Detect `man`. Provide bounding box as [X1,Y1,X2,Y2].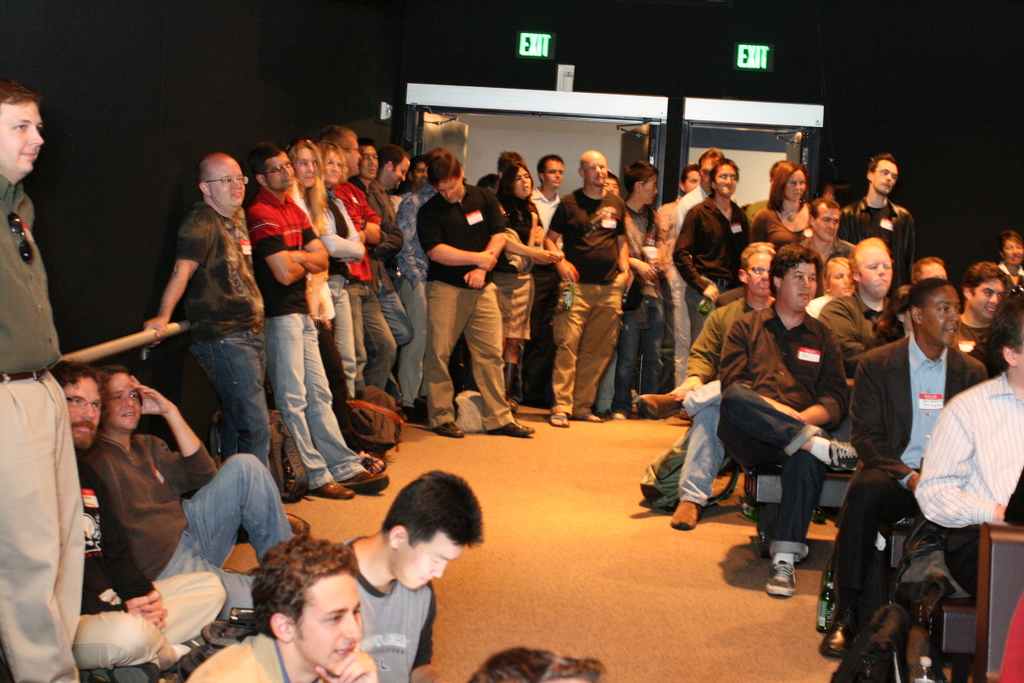
[188,534,378,682].
